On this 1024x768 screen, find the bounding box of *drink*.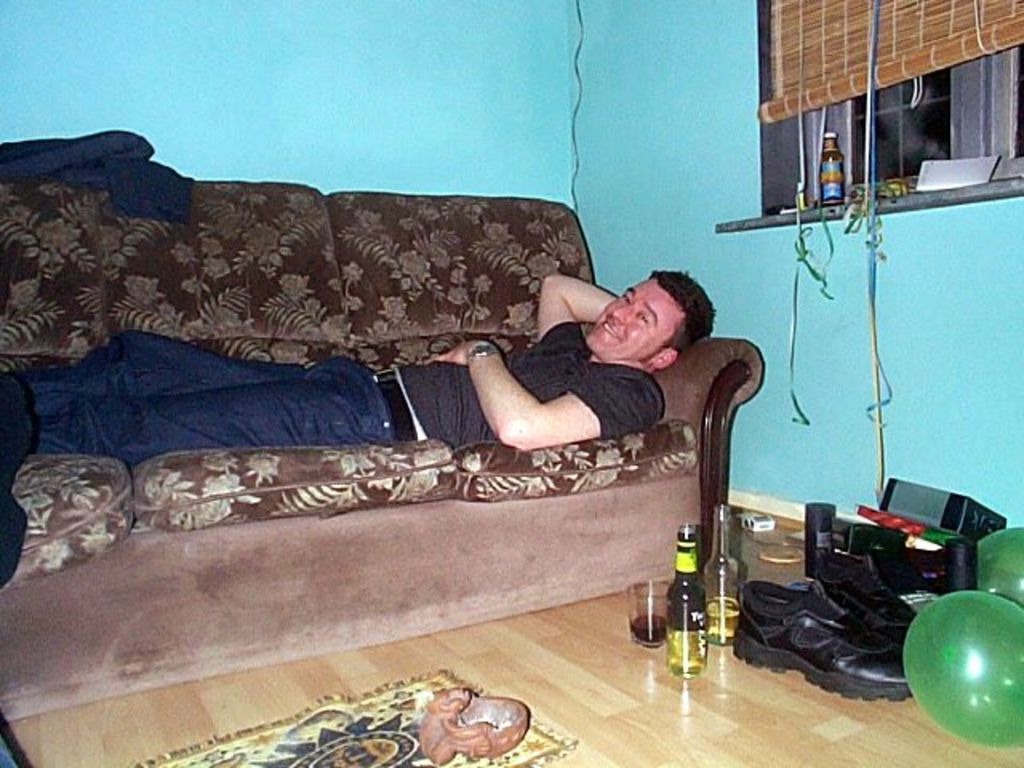
Bounding box: pyautogui.locateOnScreen(707, 507, 749, 646).
